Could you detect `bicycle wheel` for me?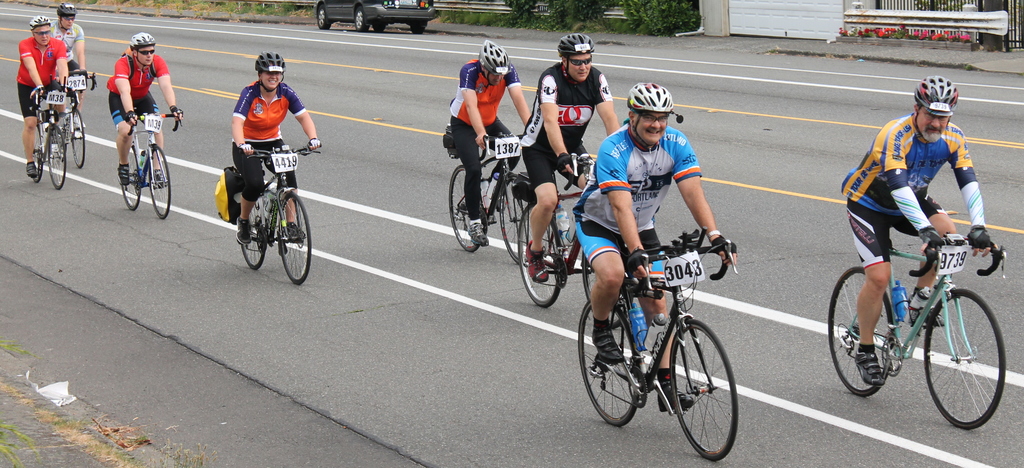
Detection result: 70:106:85:171.
